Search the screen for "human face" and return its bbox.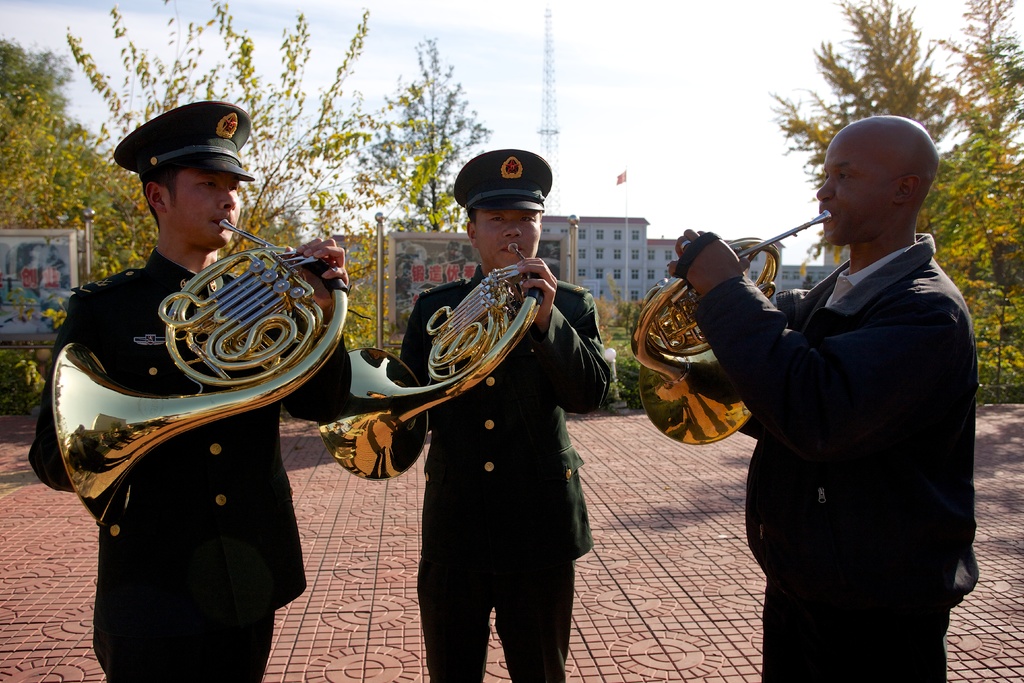
Found: 822:145:890:249.
